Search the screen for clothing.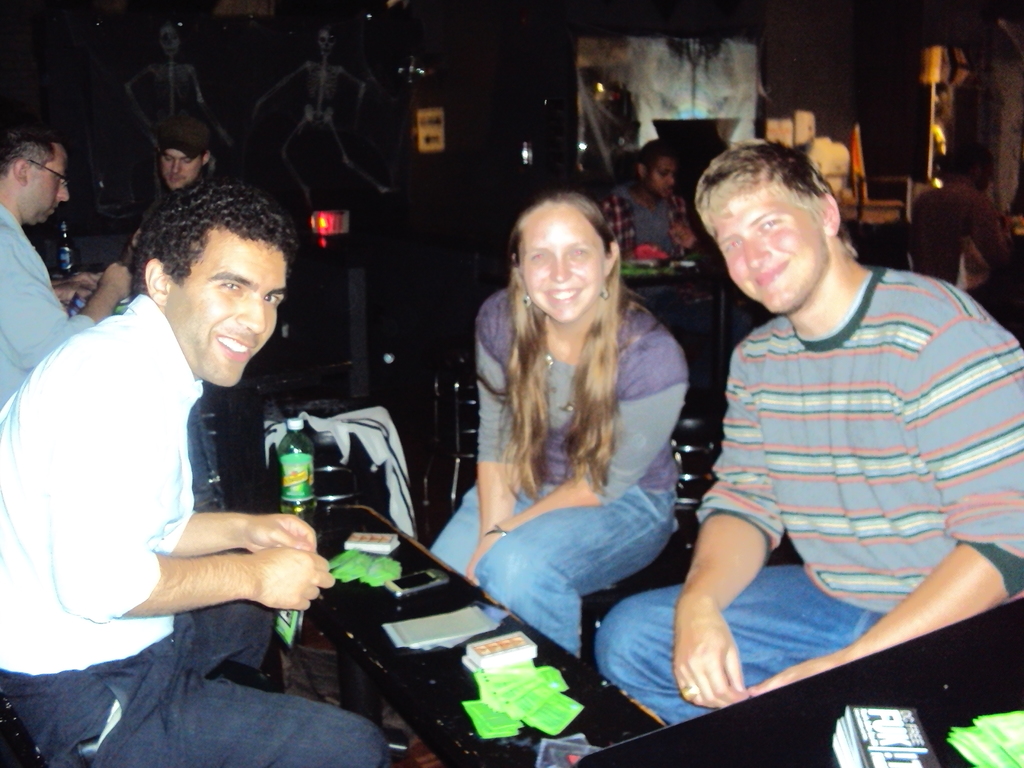
Found at detection(477, 284, 689, 482).
